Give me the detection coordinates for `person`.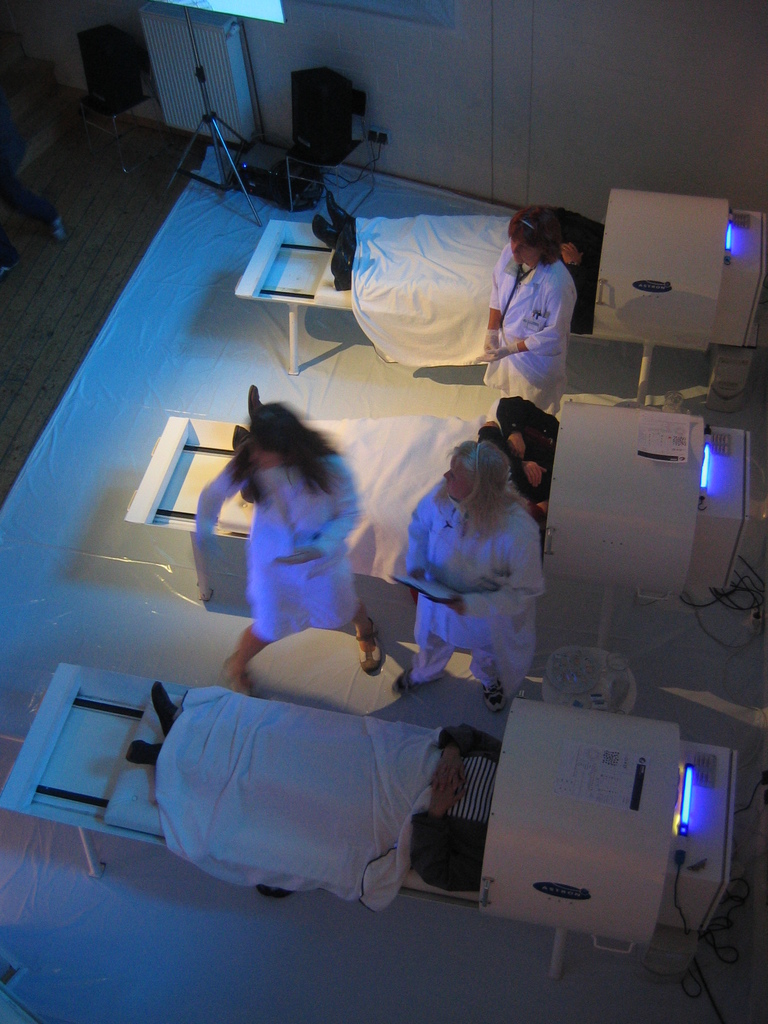
(x1=493, y1=200, x2=591, y2=431).
